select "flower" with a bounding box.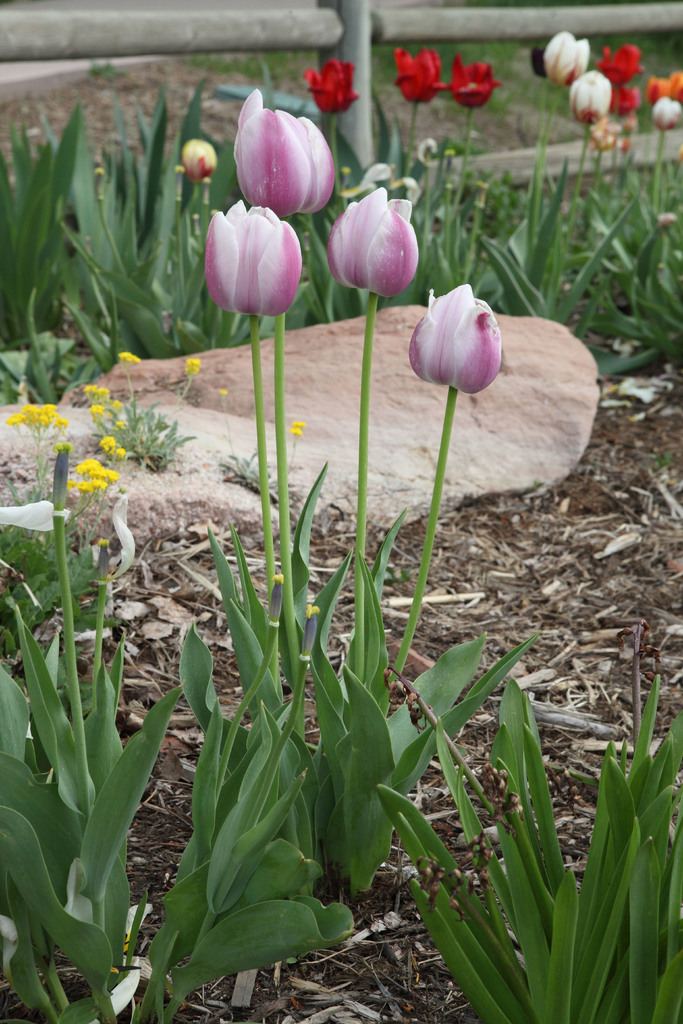
<box>185,356,199,376</box>.
